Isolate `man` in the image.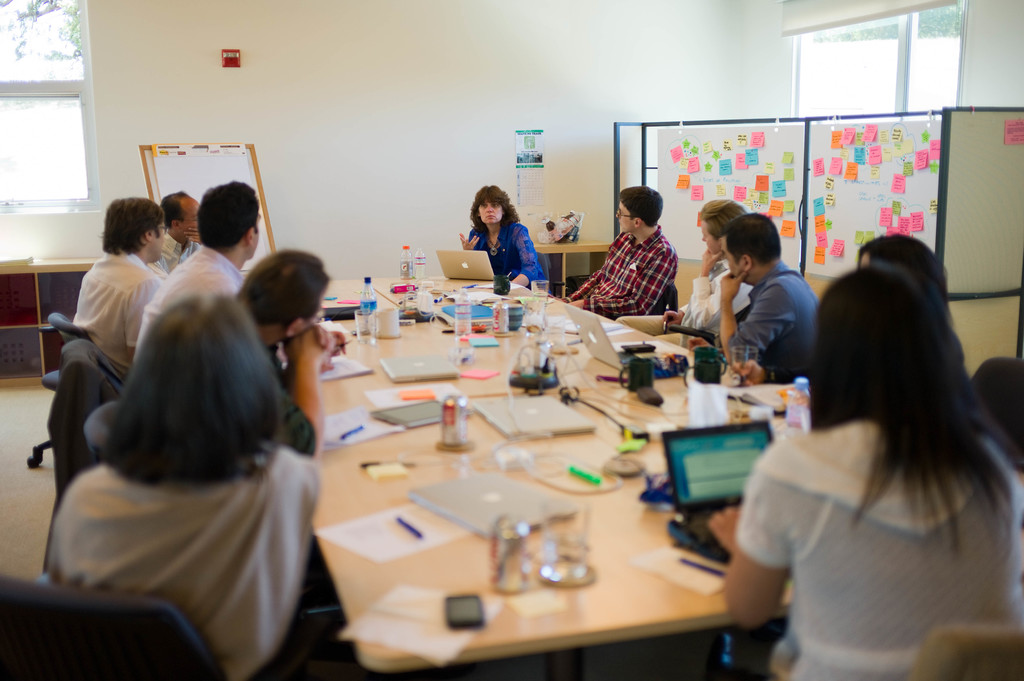
Isolated region: rect(559, 184, 680, 314).
